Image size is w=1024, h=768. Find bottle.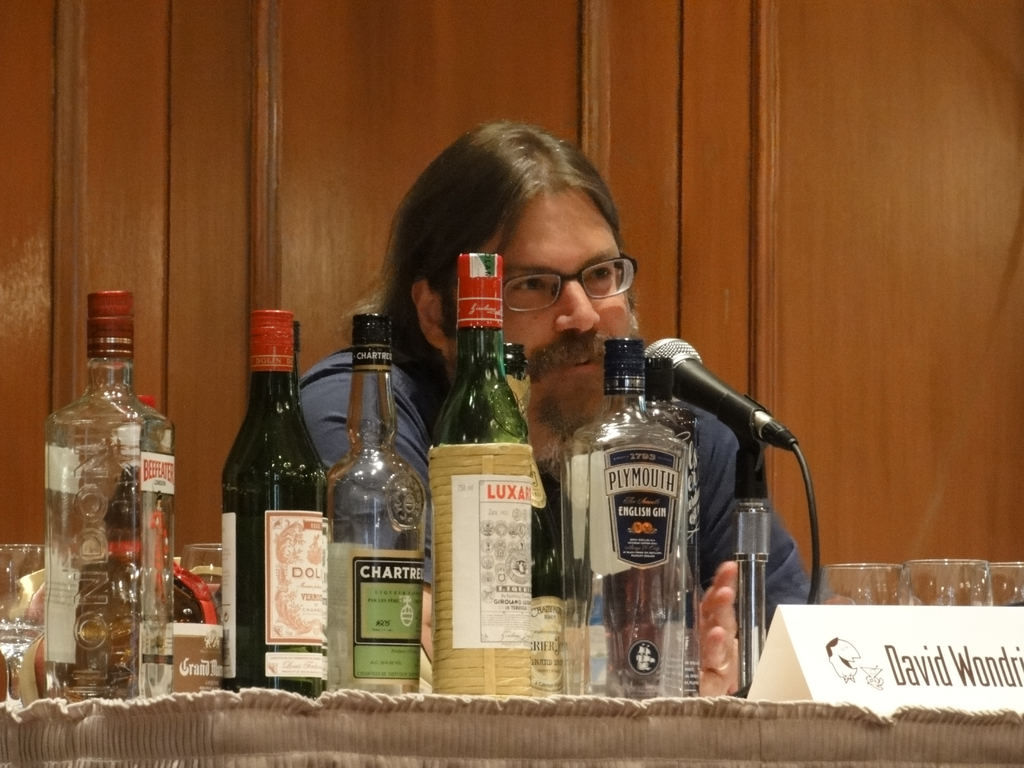
{"x1": 222, "y1": 308, "x2": 328, "y2": 698}.
